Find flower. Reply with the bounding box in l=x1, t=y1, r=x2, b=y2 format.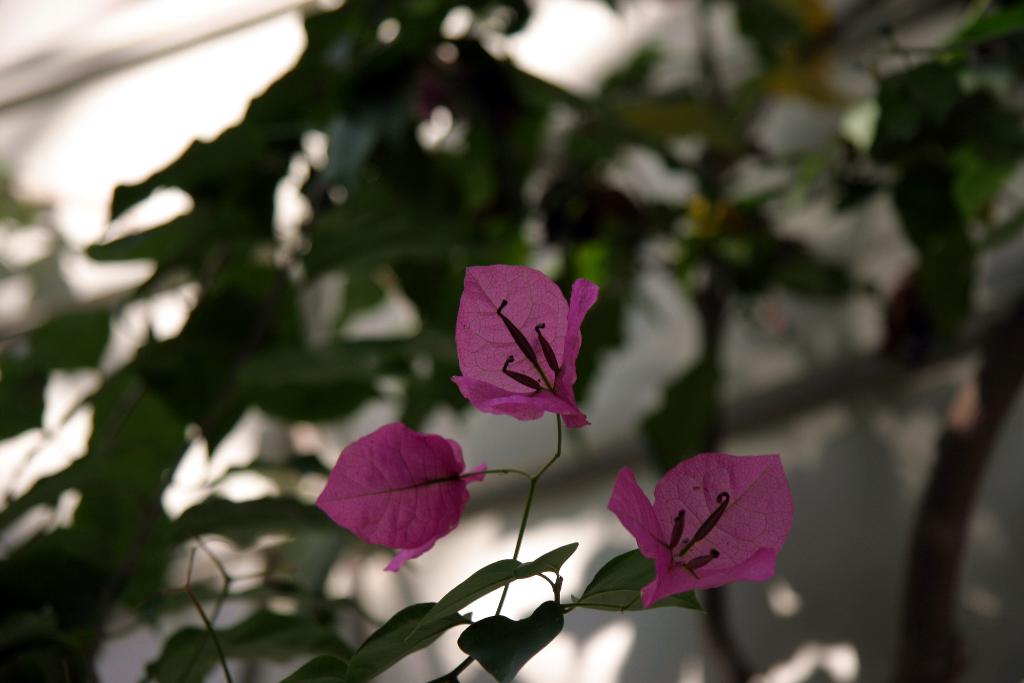
l=315, t=420, r=490, b=572.
